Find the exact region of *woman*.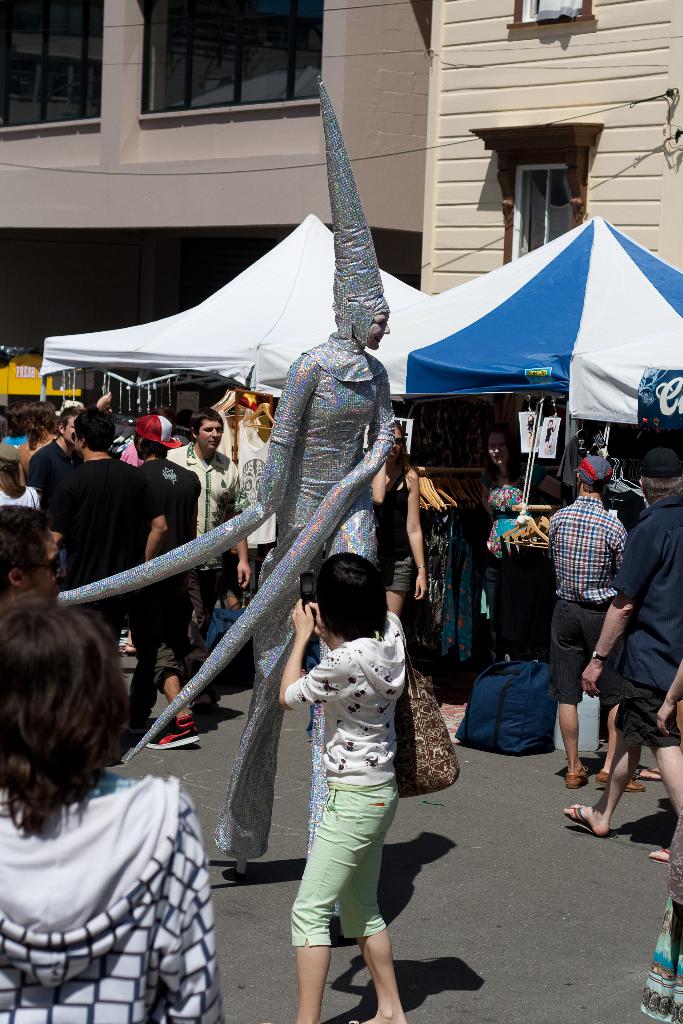
Exact region: bbox=(0, 588, 220, 1002).
